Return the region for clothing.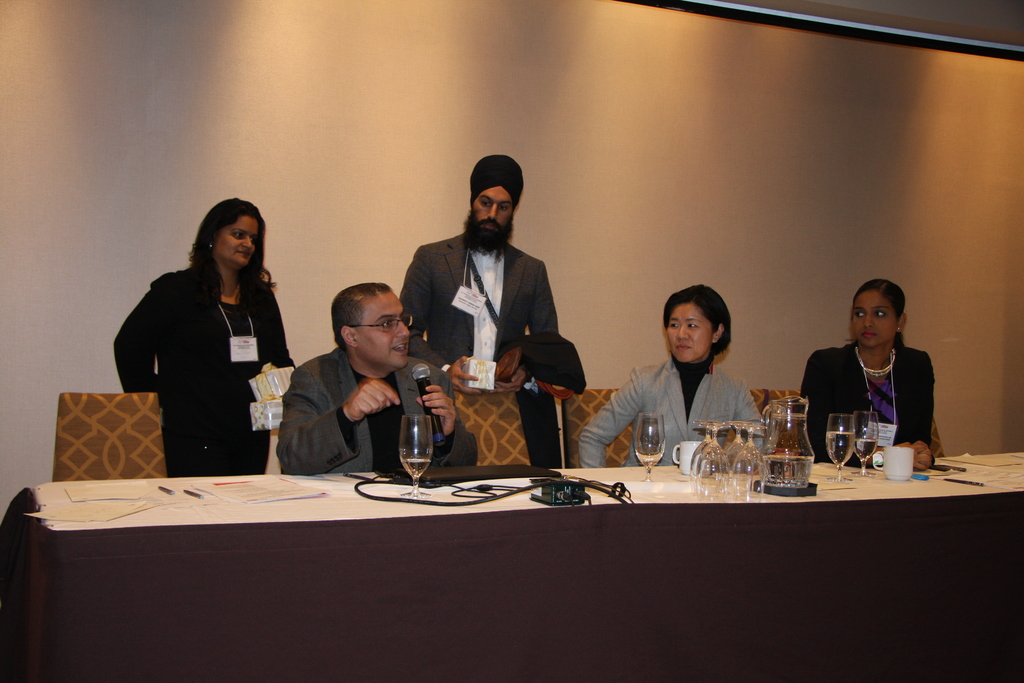
401, 234, 568, 399.
